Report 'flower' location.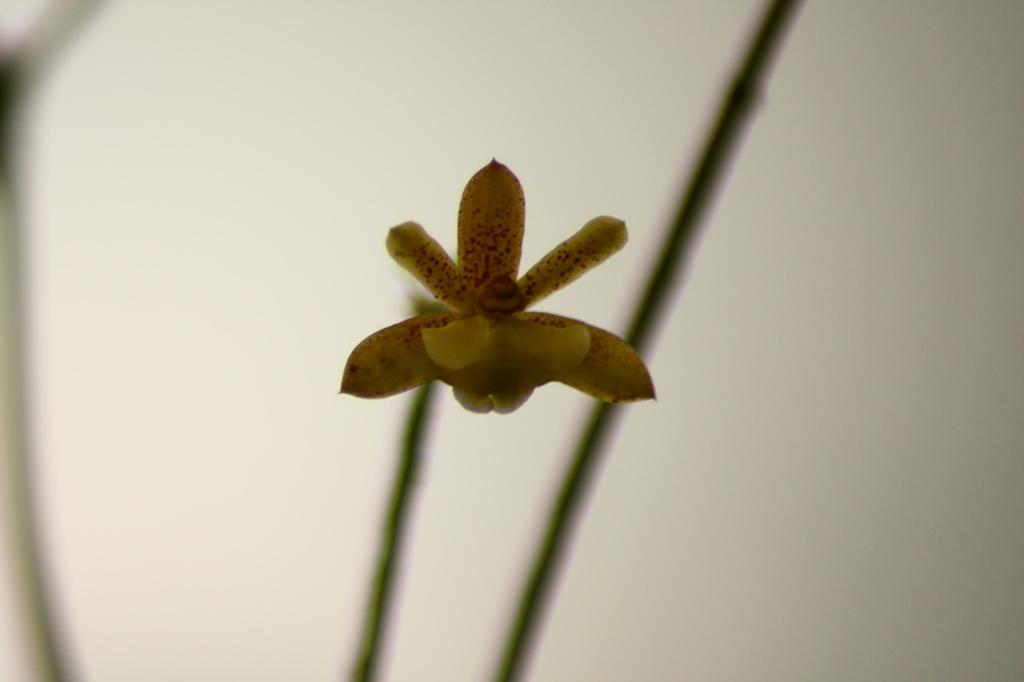
Report: box=[353, 122, 629, 406].
